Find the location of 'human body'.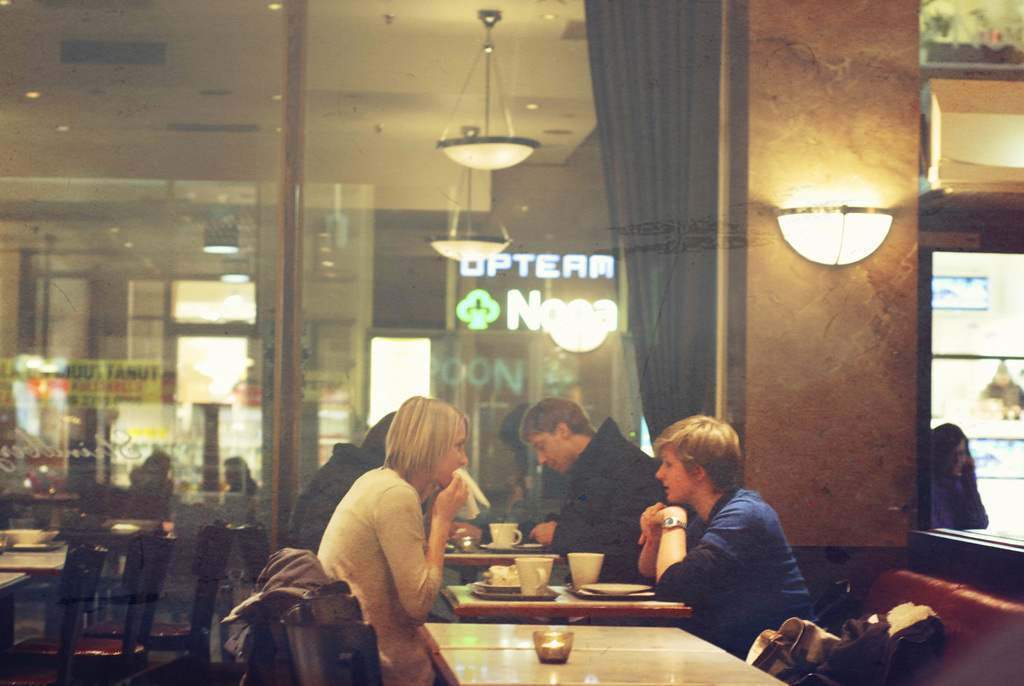
Location: 928,427,985,527.
